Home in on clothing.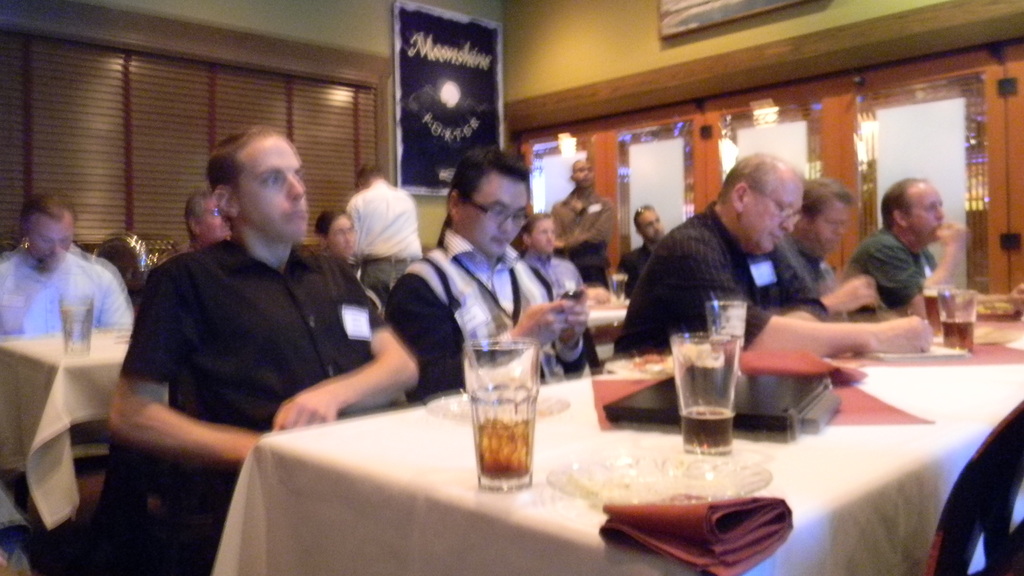
Homed in at left=381, top=229, right=599, bottom=401.
